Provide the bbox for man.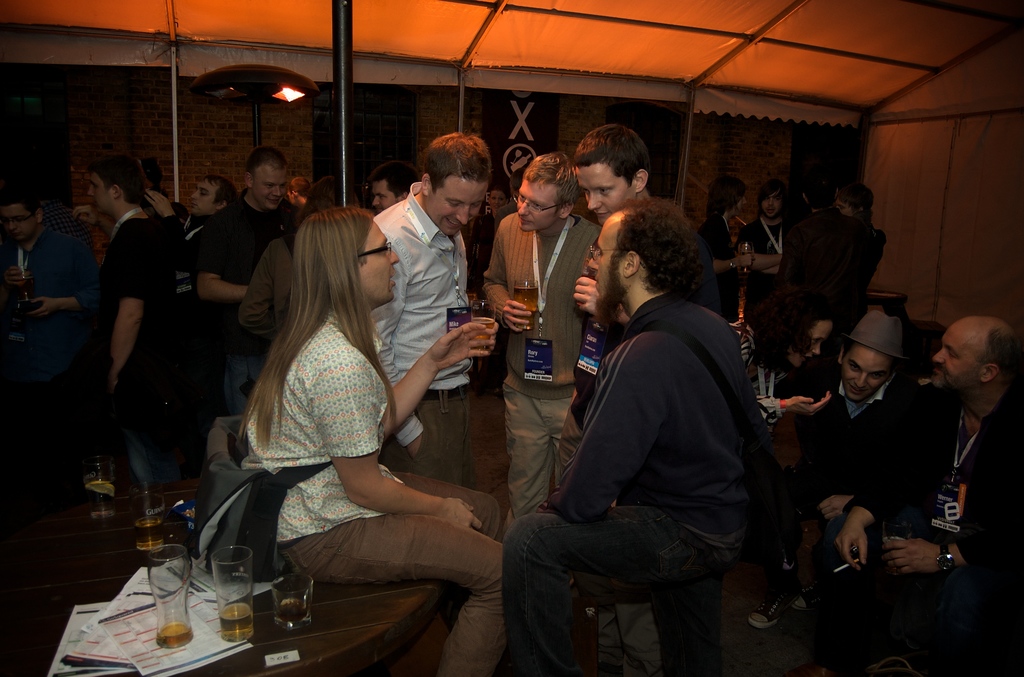
<region>369, 167, 416, 209</region>.
